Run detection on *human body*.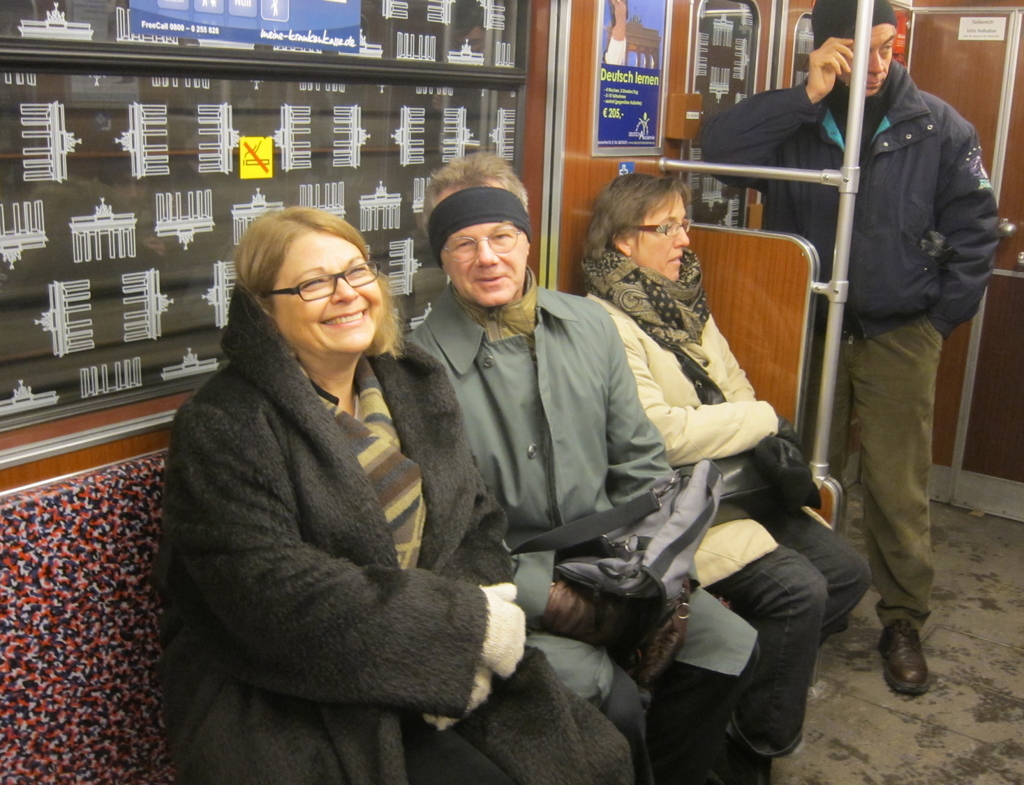
Result: l=580, t=273, r=876, b=784.
